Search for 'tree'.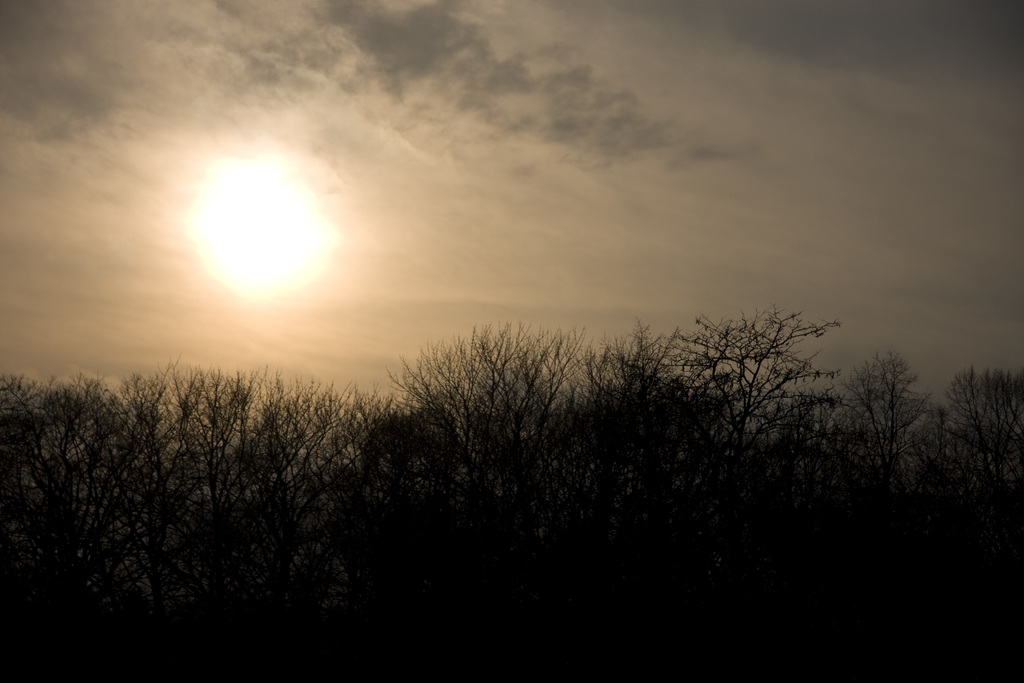
Found at left=927, top=363, right=1023, bottom=552.
